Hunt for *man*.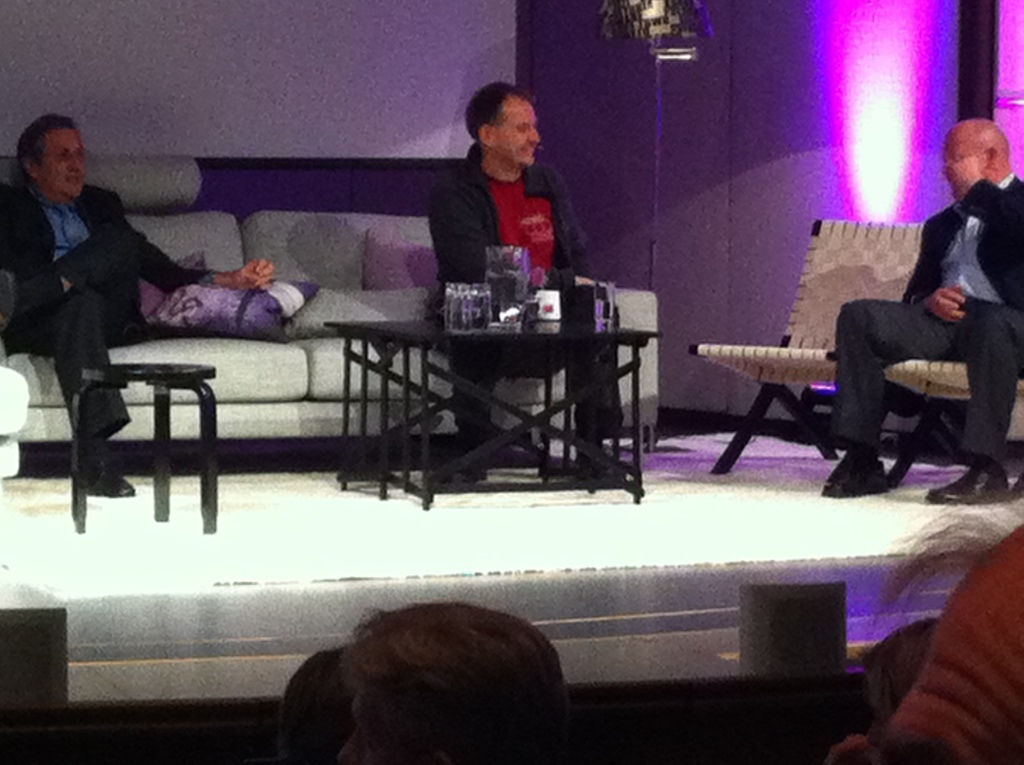
Hunted down at crop(338, 600, 582, 764).
